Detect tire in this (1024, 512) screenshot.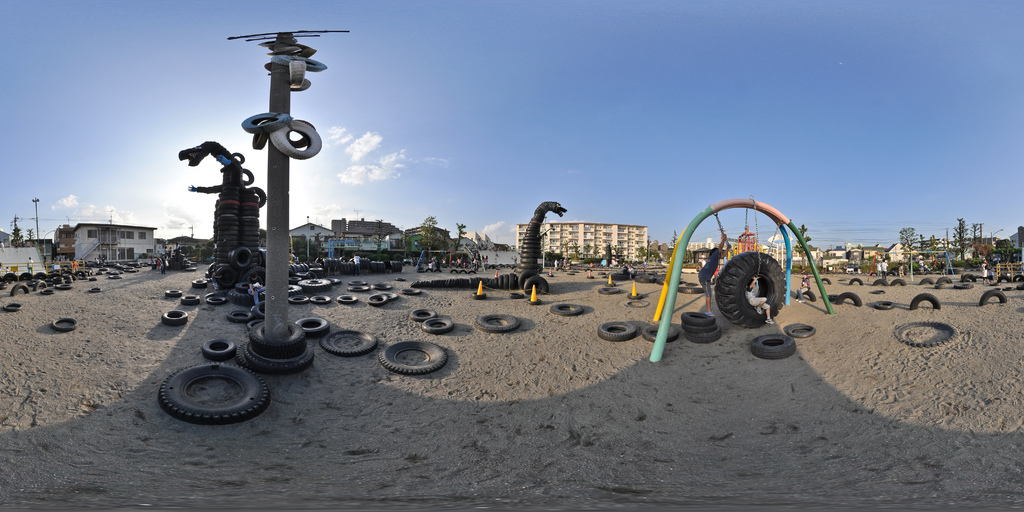
Detection: bbox(1012, 273, 1023, 282).
